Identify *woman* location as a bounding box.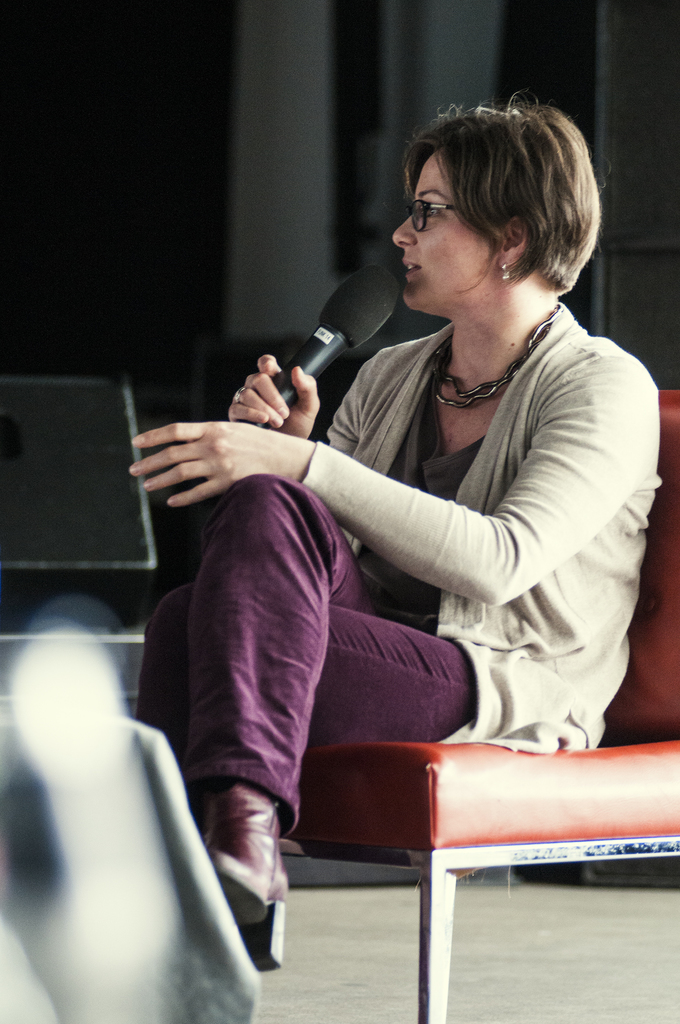
region(153, 70, 638, 951).
